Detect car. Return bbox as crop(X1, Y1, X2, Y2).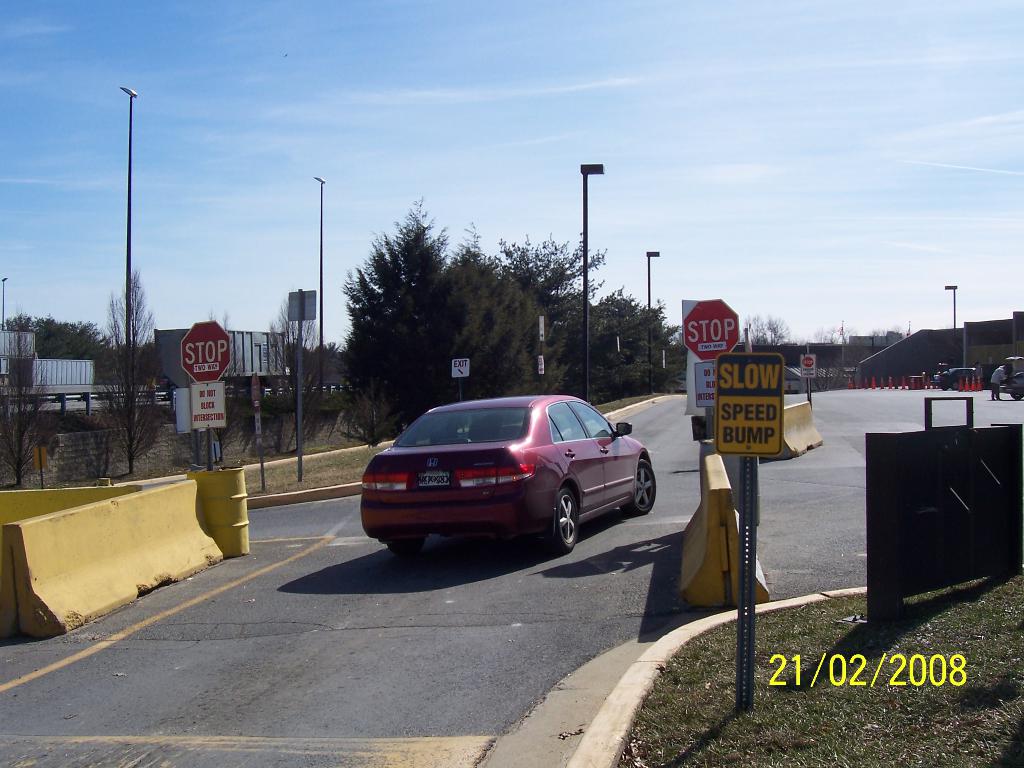
crop(931, 364, 984, 397).
